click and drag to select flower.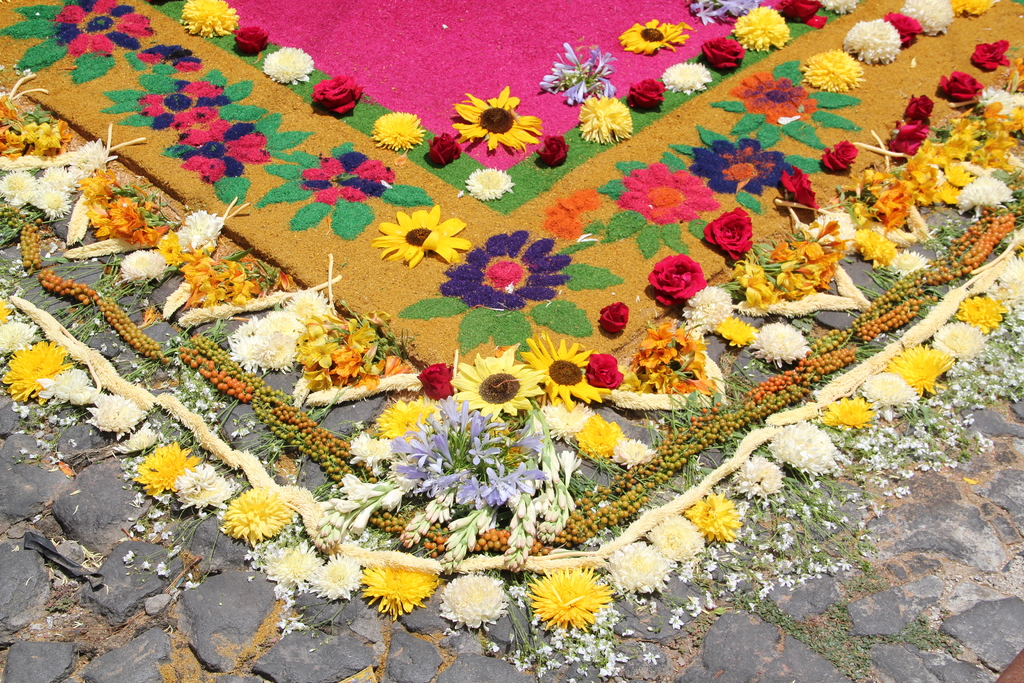
Selection: [left=833, top=0, right=853, bottom=17].
